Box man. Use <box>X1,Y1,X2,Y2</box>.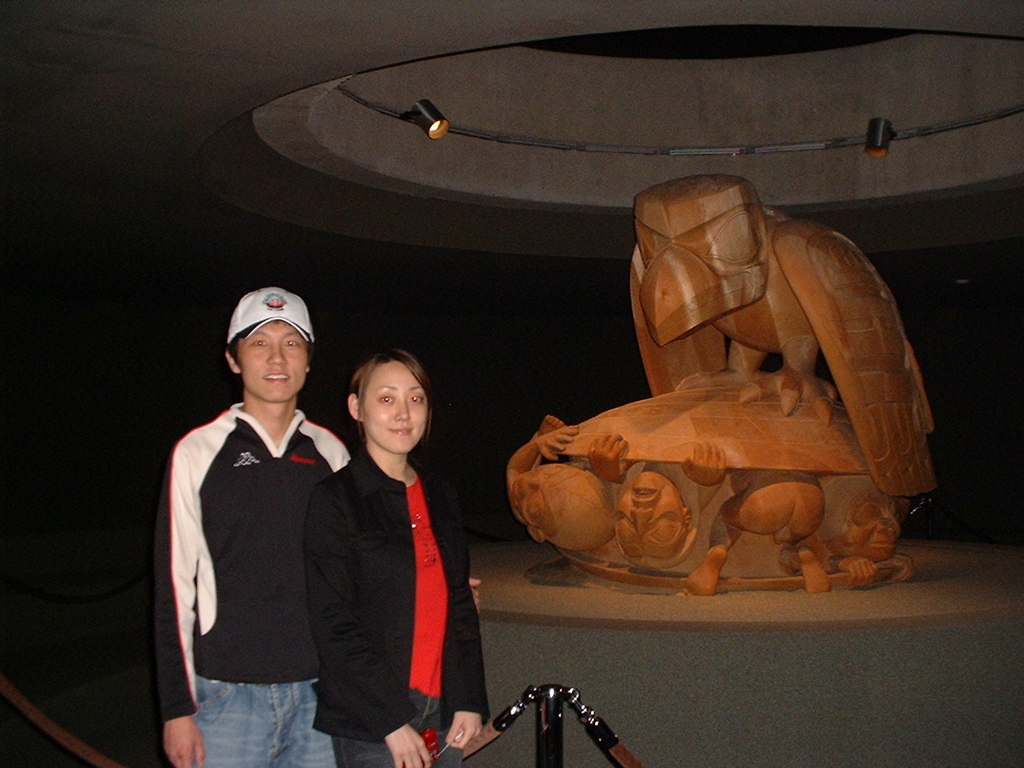
<box>156,265,357,767</box>.
